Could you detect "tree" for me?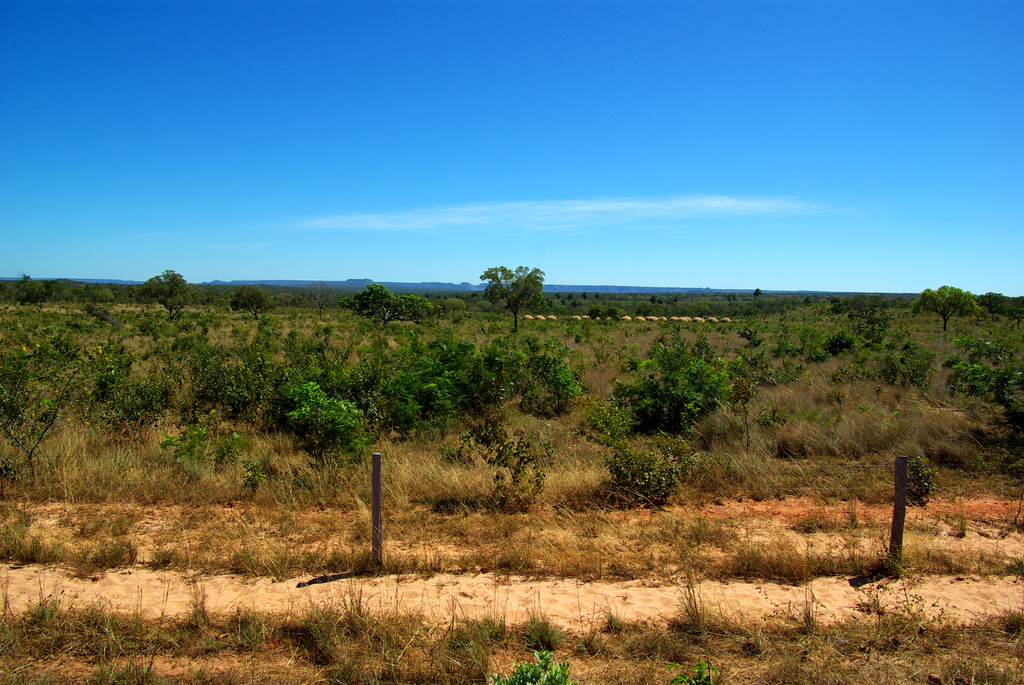
Detection result: box(339, 282, 437, 327).
